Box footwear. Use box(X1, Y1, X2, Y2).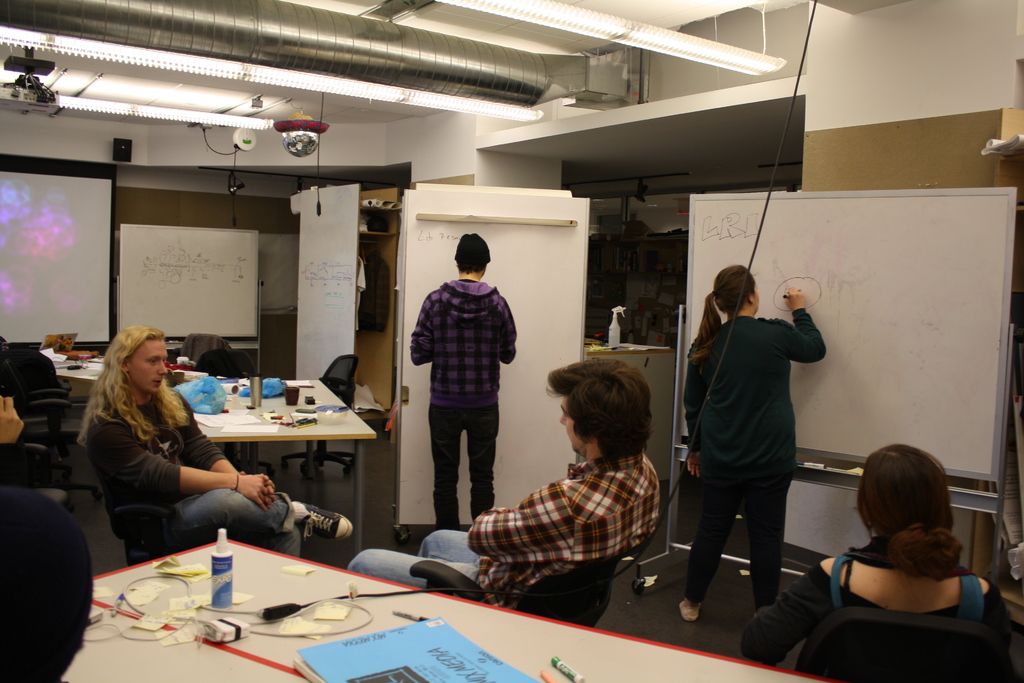
box(293, 499, 355, 540).
